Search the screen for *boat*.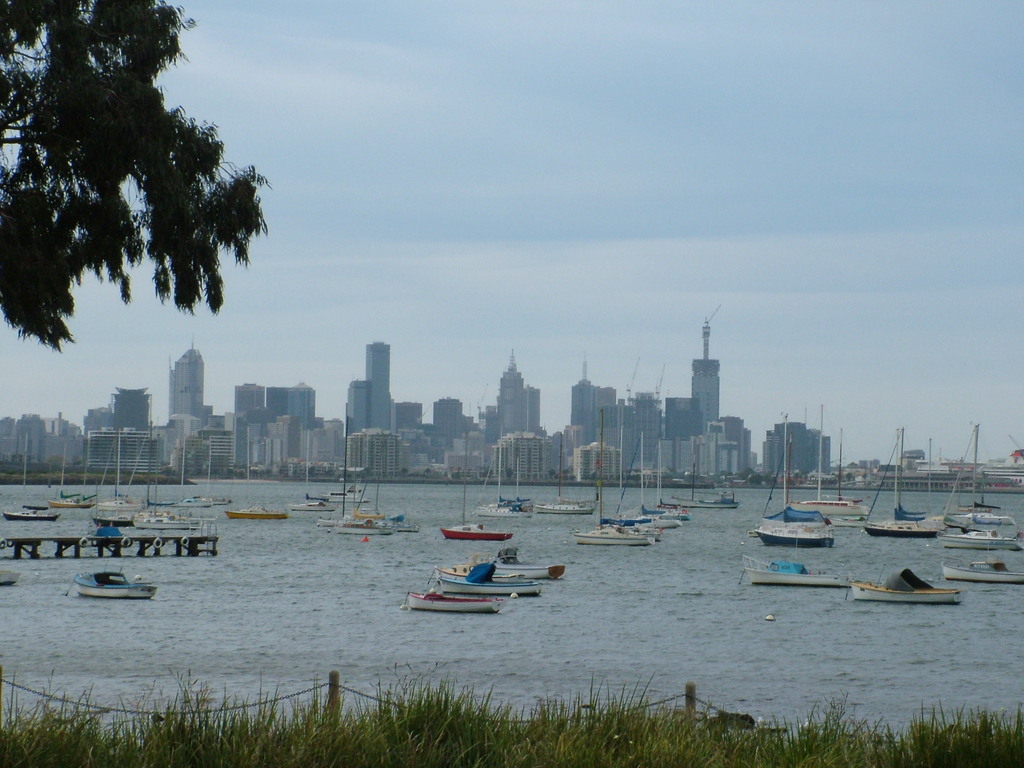
Found at select_region(225, 503, 288, 517).
